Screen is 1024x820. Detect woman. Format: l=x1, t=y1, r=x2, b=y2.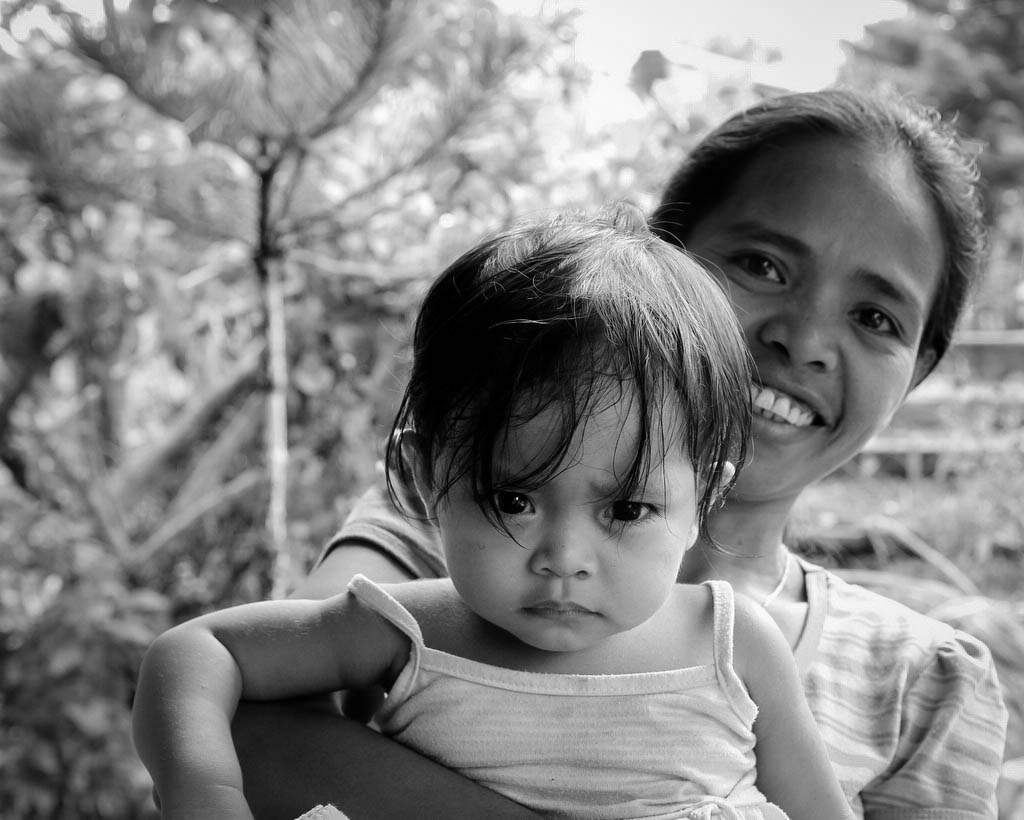
l=154, t=86, r=1004, b=819.
